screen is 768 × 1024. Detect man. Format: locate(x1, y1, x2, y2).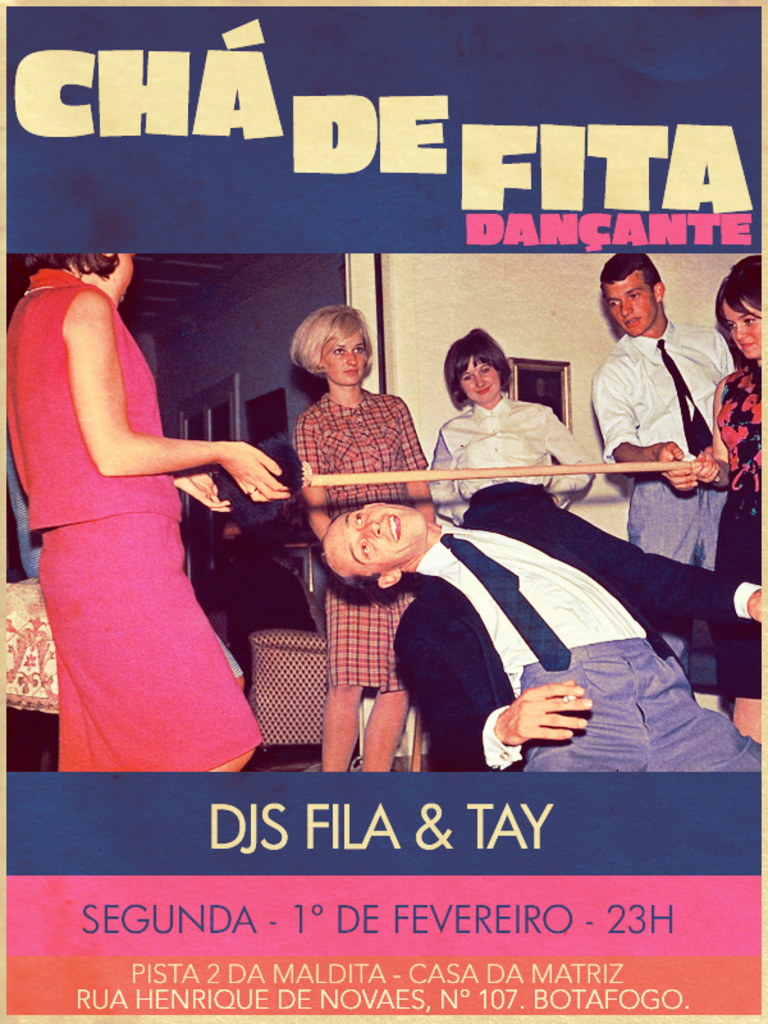
locate(323, 472, 767, 771).
